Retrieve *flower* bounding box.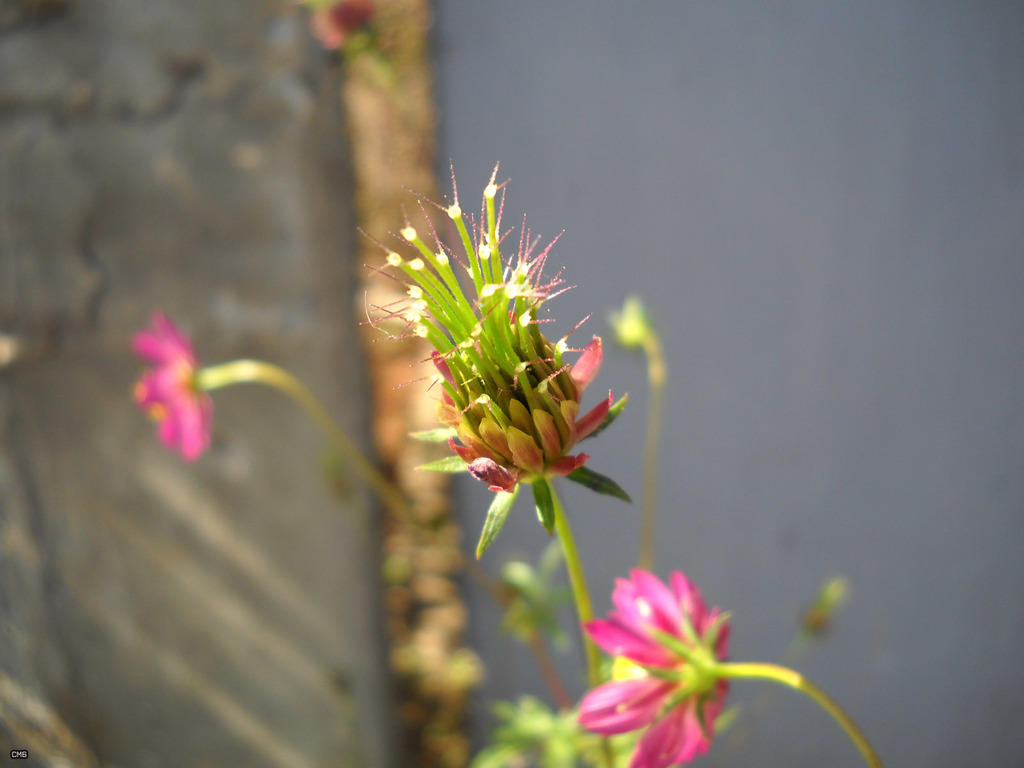
Bounding box: (360,156,630,559).
